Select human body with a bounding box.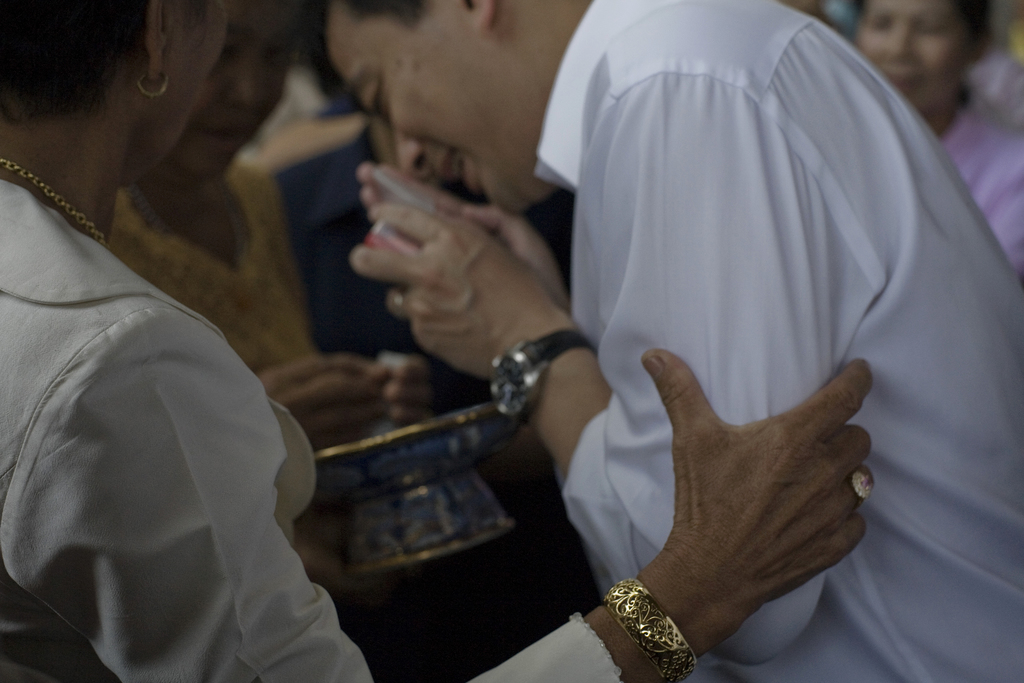
detection(296, 0, 1023, 682).
